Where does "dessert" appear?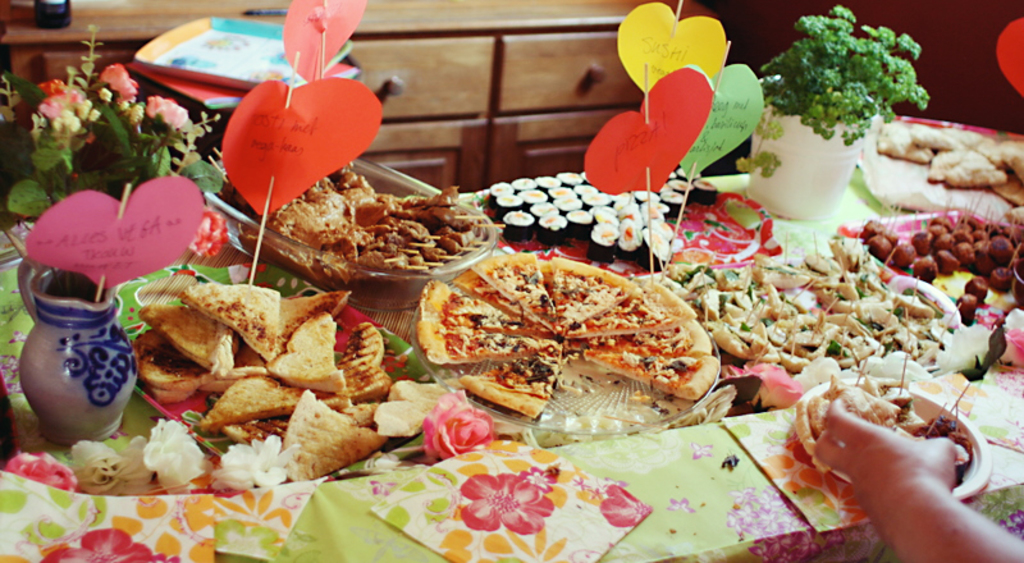
Appears at BBox(411, 247, 726, 416).
